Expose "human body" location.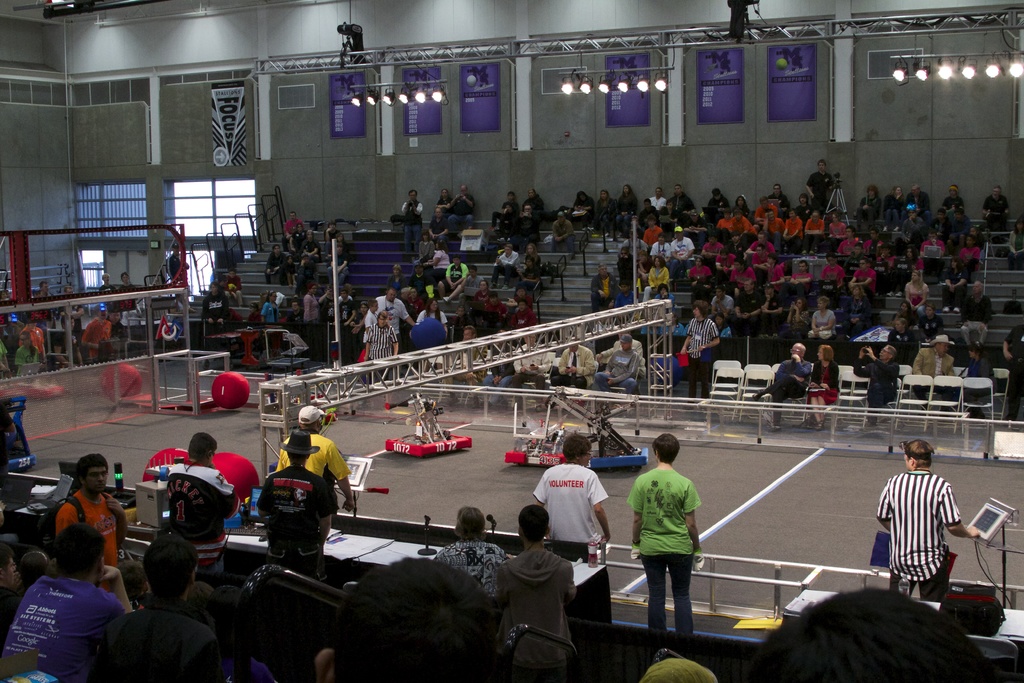
Exposed at rect(723, 255, 746, 294).
